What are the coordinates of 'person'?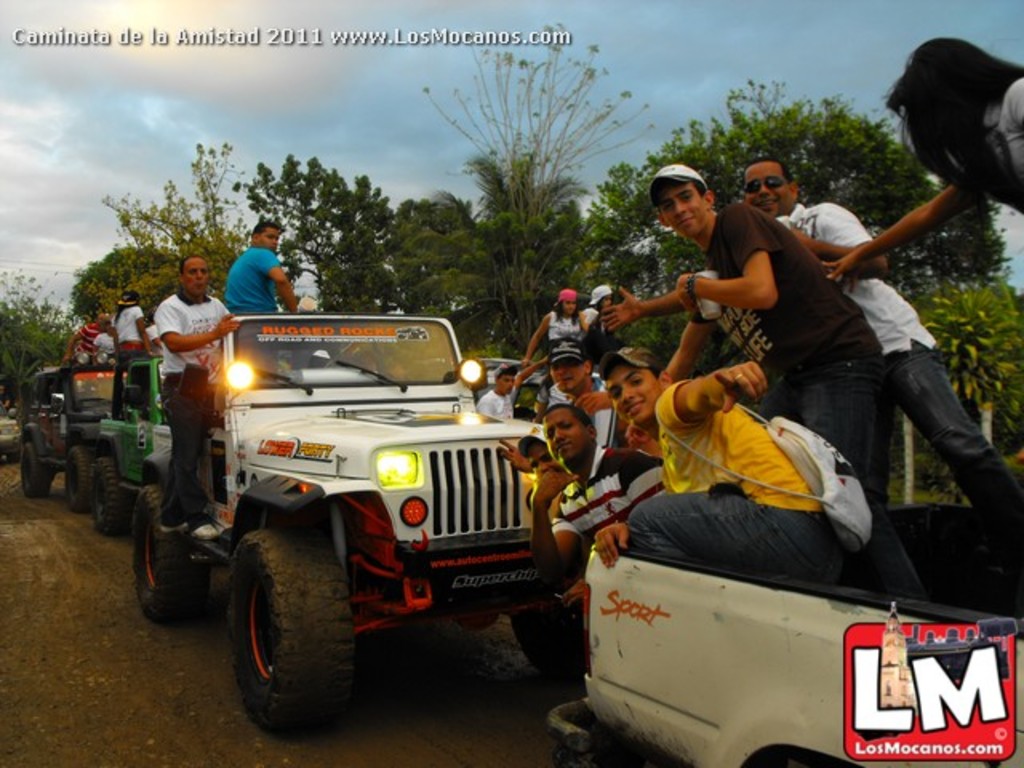
[left=66, top=302, right=115, bottom=368].
